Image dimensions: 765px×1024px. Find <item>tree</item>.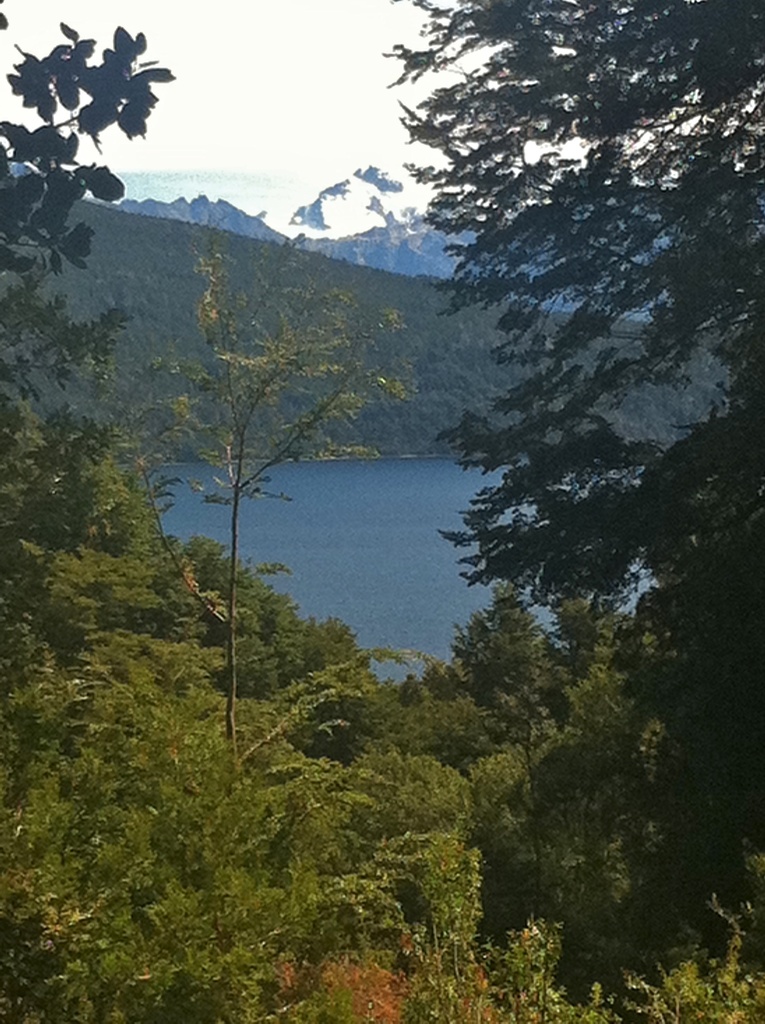
(left=0, top=0, right=185, bottom=285).
